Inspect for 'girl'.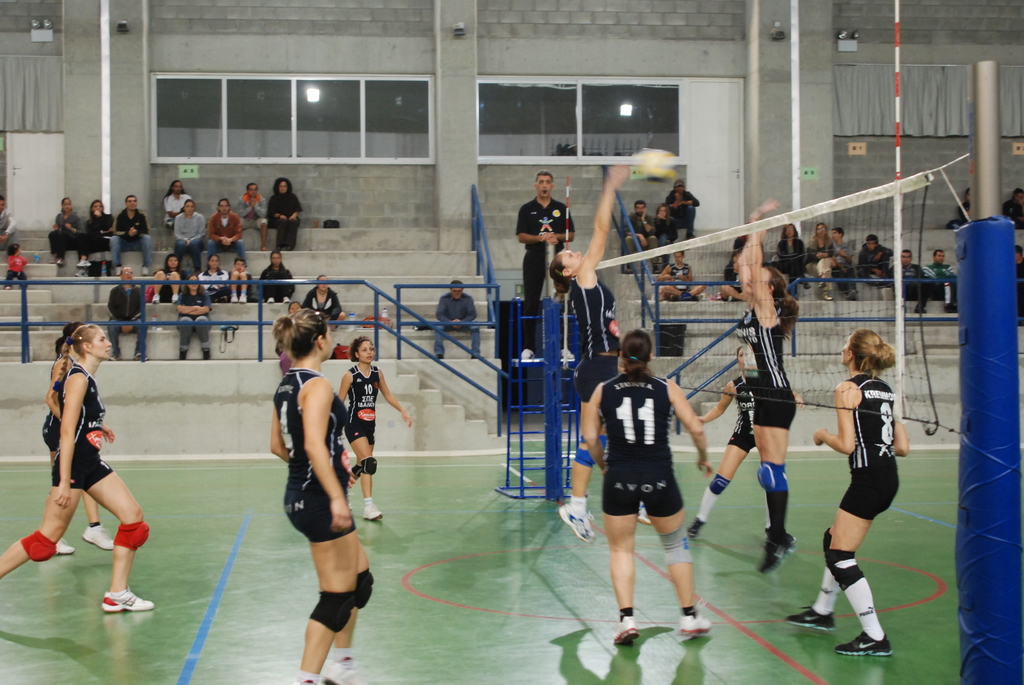
Inspection: detection(269, 306, 372, 684).
